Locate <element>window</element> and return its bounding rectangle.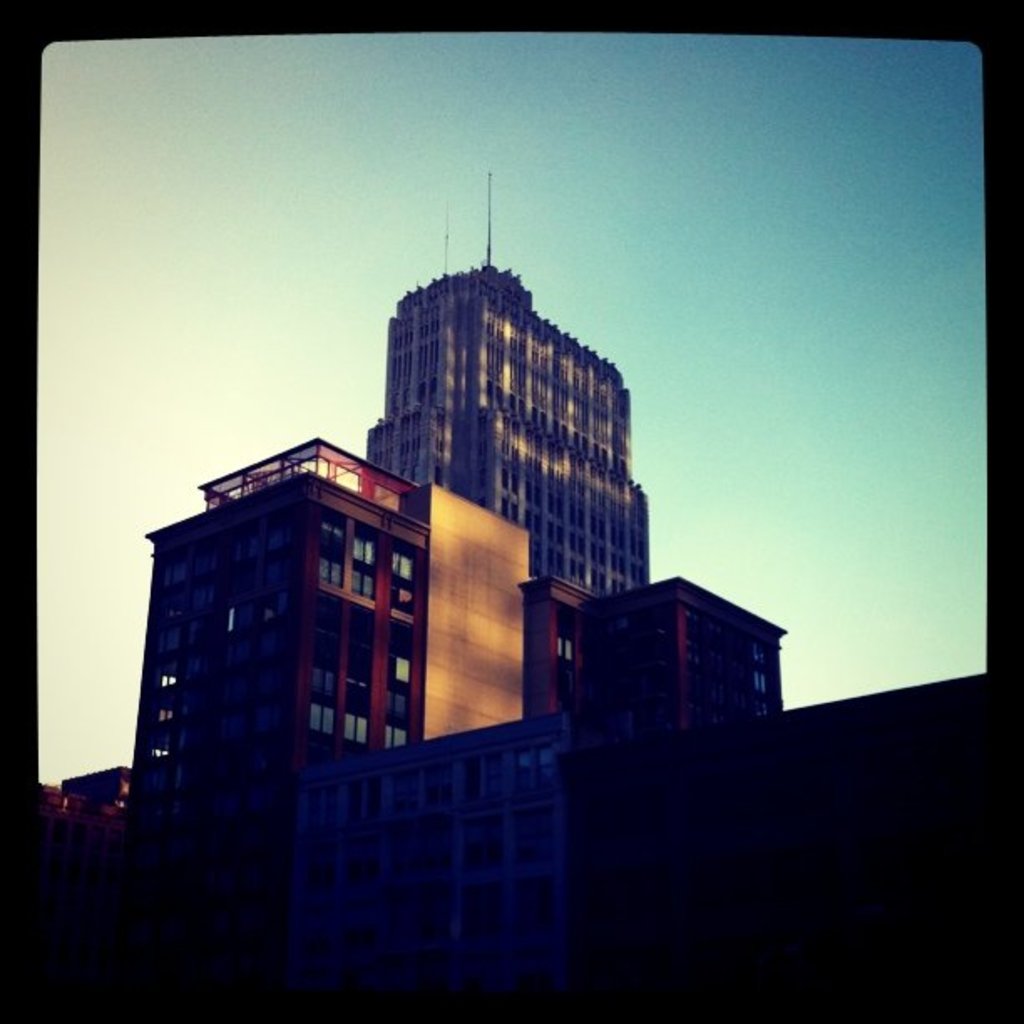
310,671,338,703.
